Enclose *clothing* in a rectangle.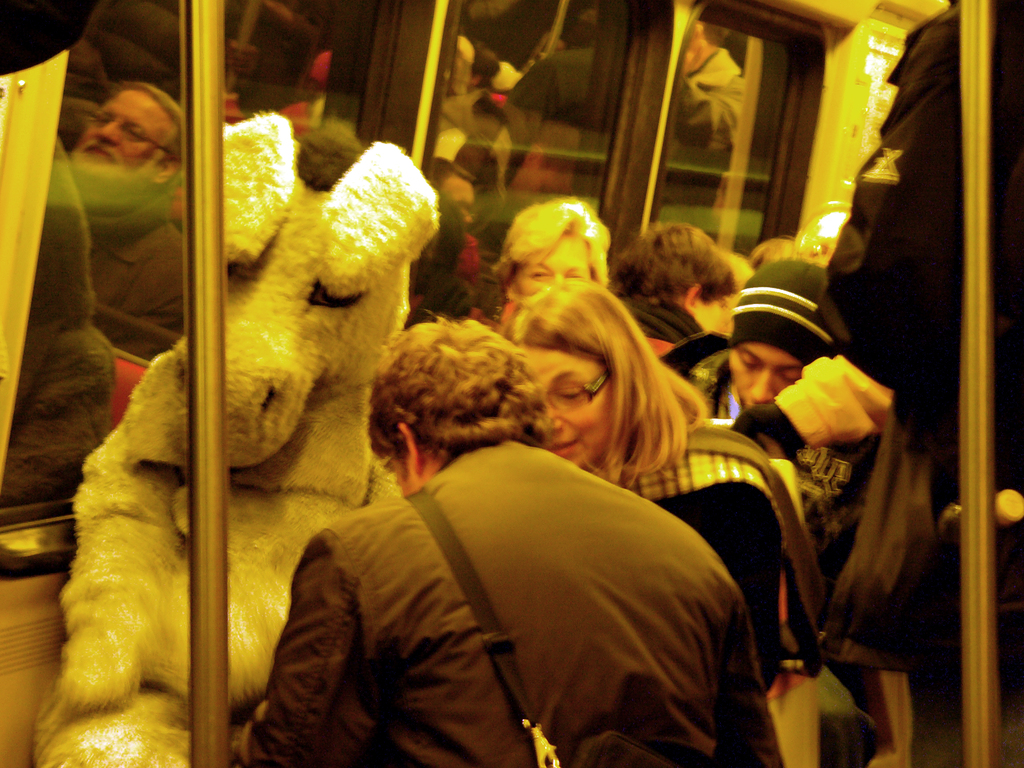
<bbox>660, 328, 880, 719</bbox>.
